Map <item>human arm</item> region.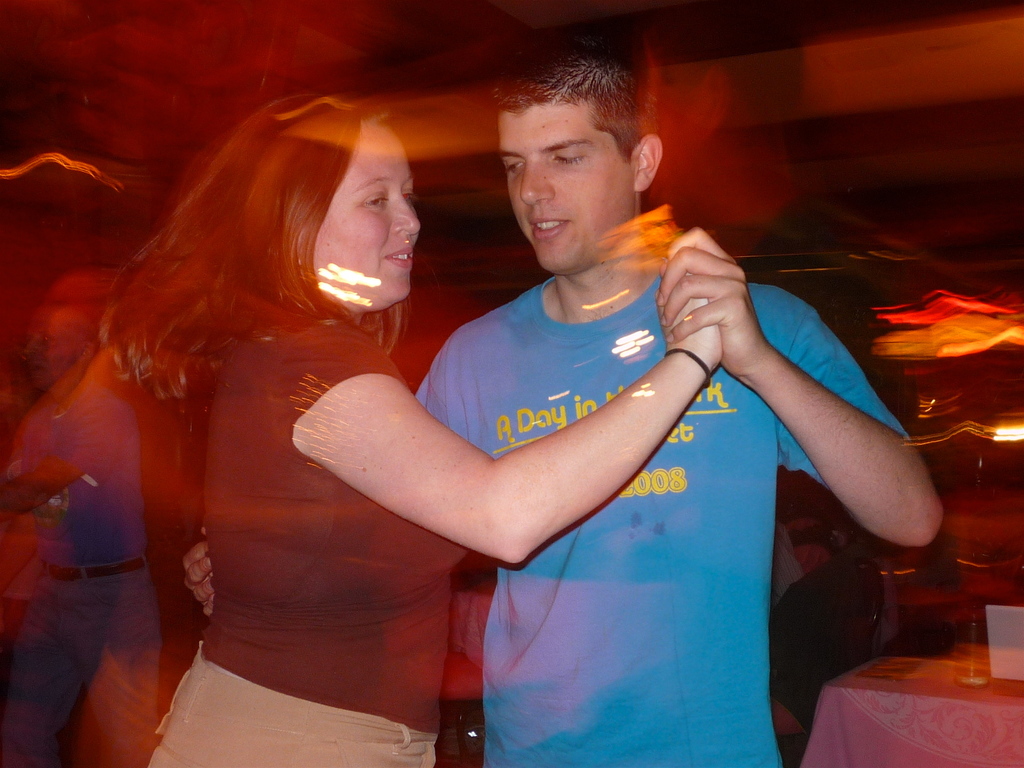
Mapped to 745/310/926/578.
